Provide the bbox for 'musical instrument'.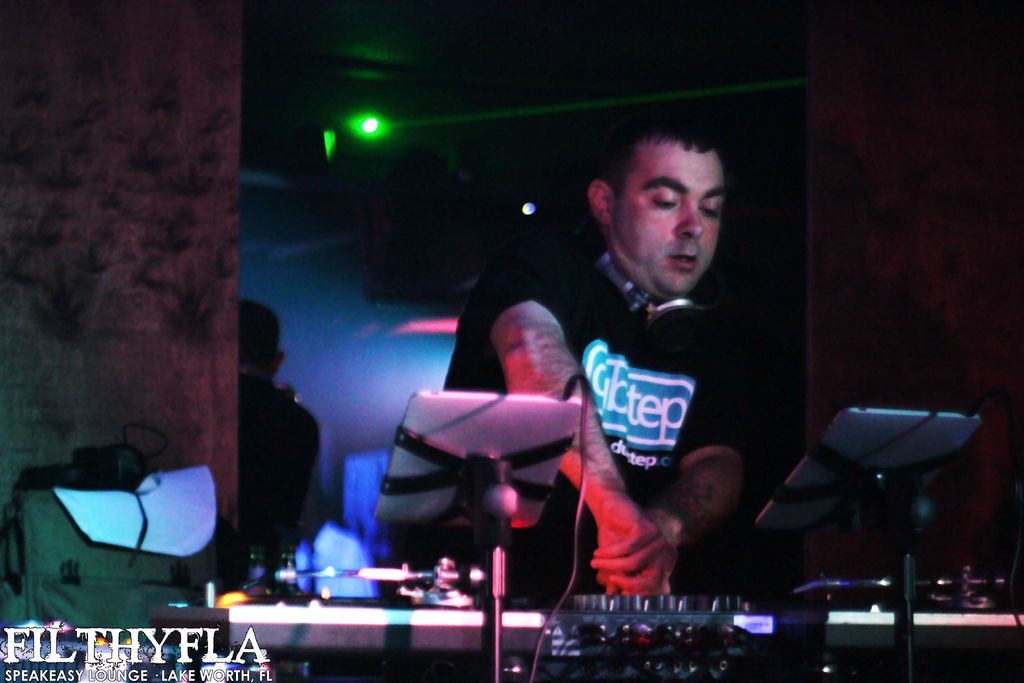
(155, 607, 1023, 671).
